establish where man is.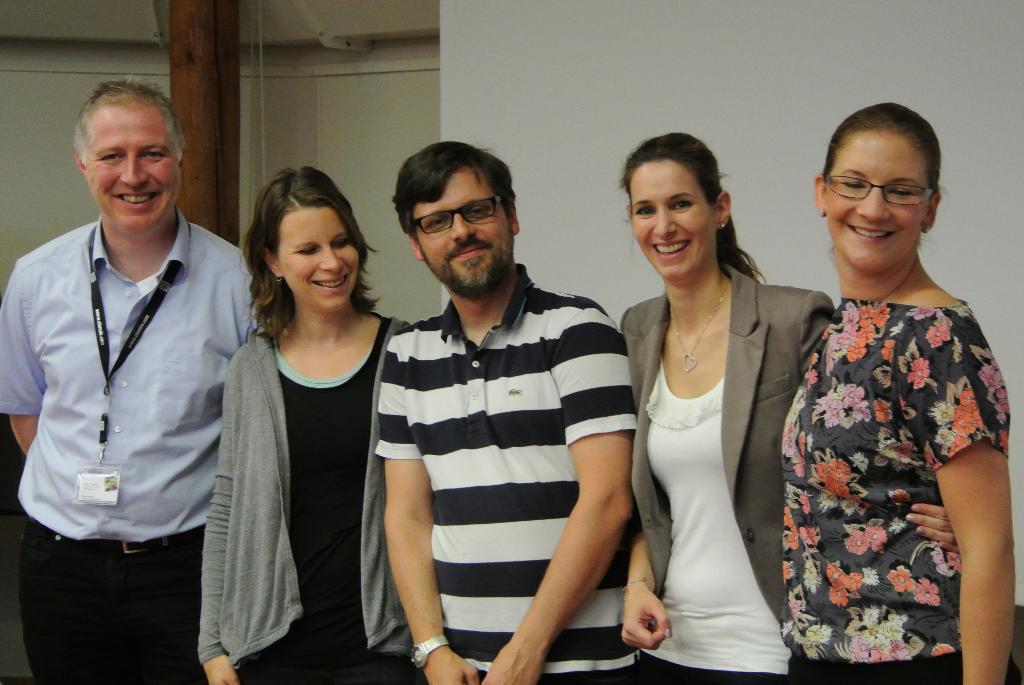
Established at left=374, top=139, right=639, bottom=684.
